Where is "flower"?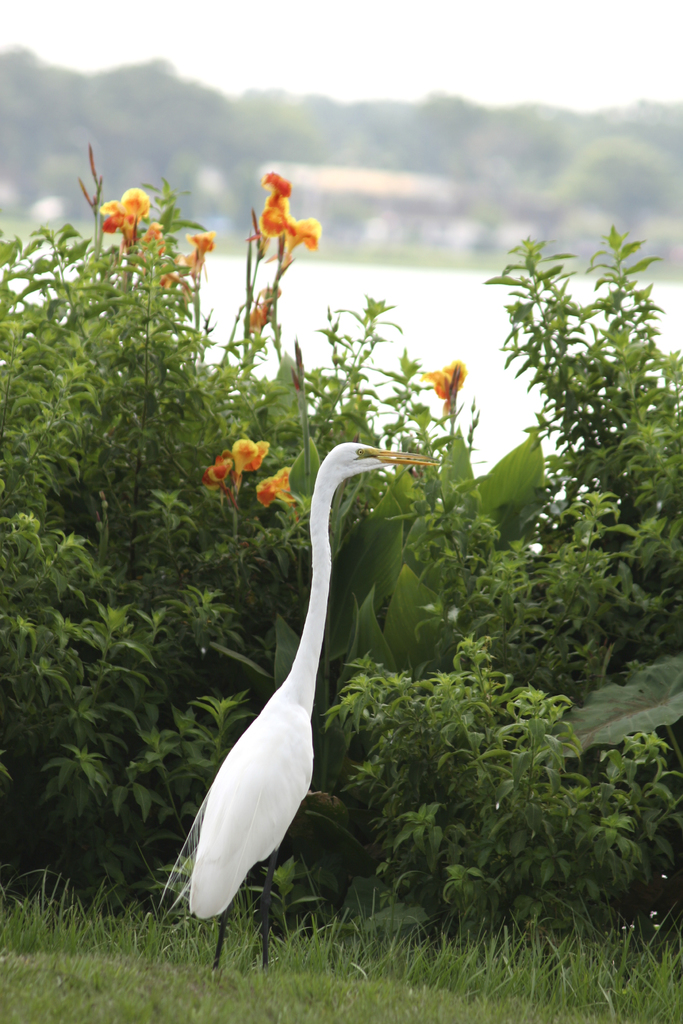
226/436/278/477.
